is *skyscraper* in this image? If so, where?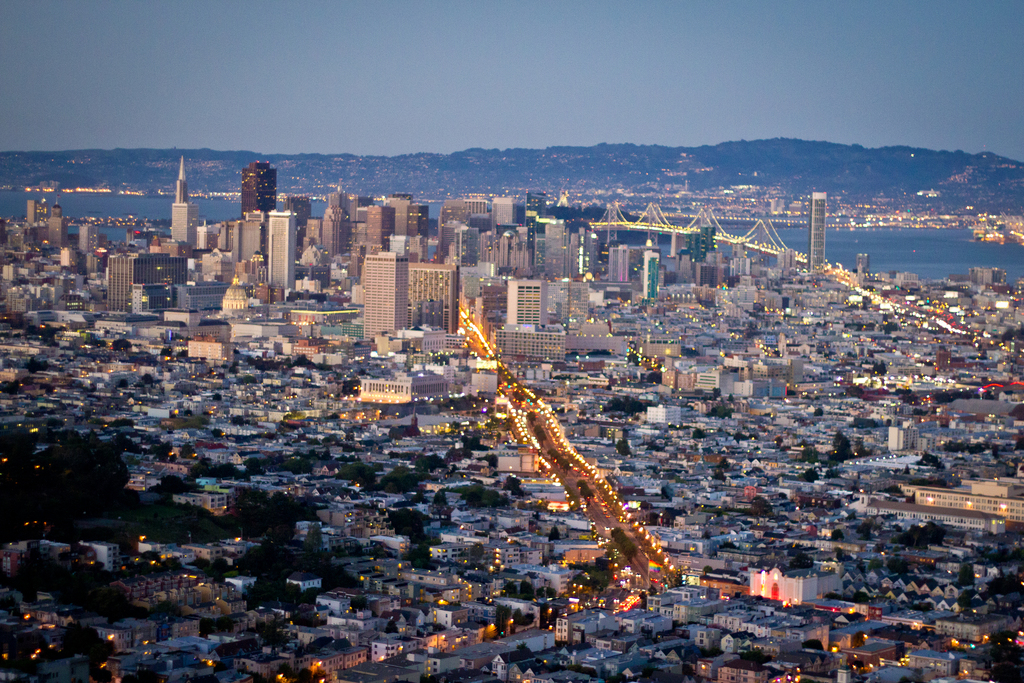
Yes, at 552 281 594 336.
